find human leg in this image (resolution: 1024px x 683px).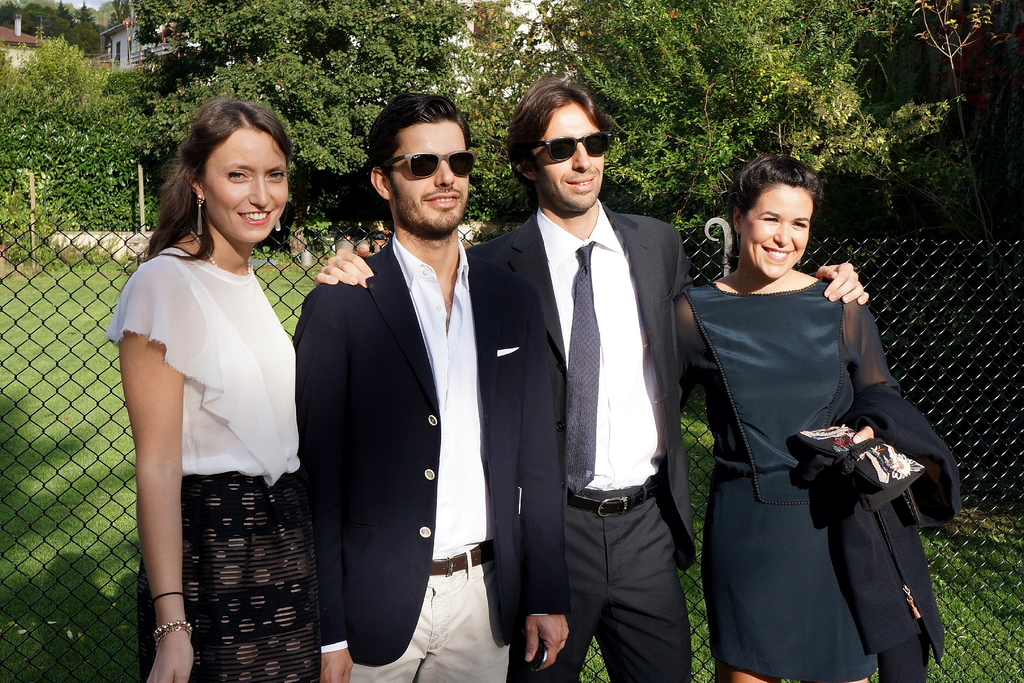
x1=717, y1=507, x2=874, y2=682.
